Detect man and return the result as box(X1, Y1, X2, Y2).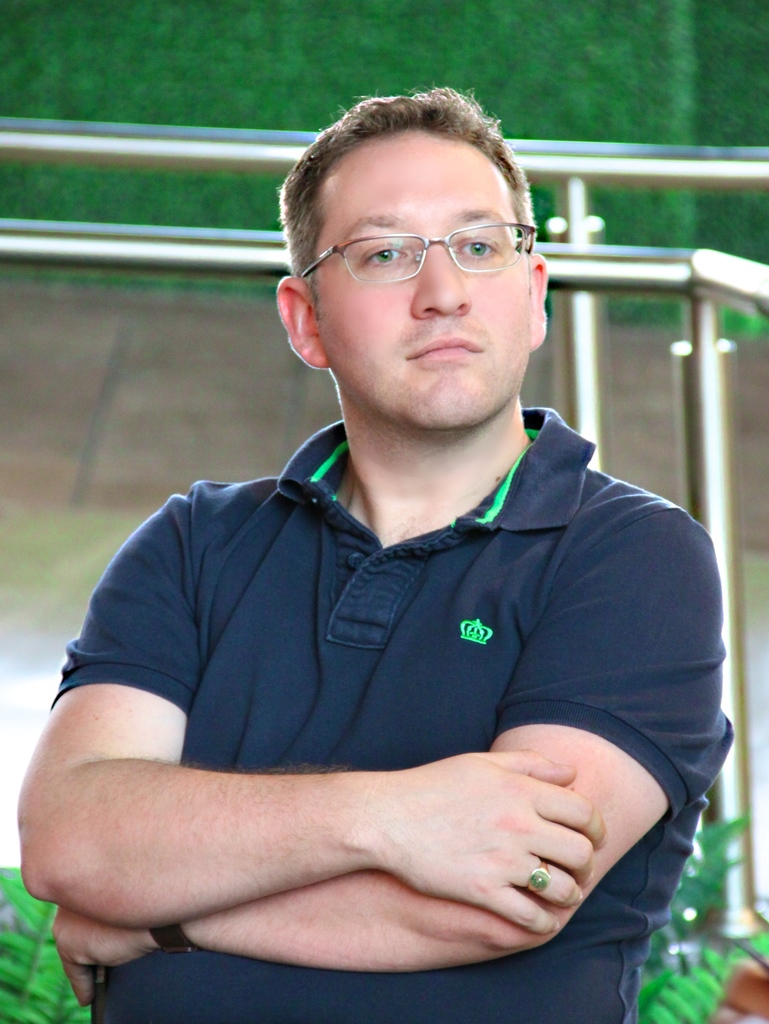
box(17, 105, 748, 987).
